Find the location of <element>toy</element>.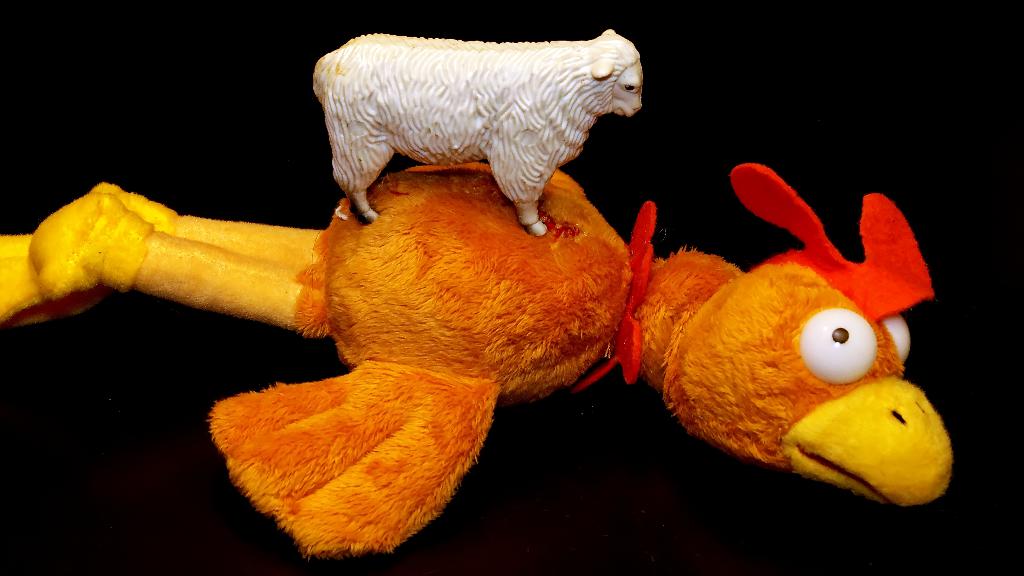
Location: [left=303, top=23, right=651, bottom=225].
